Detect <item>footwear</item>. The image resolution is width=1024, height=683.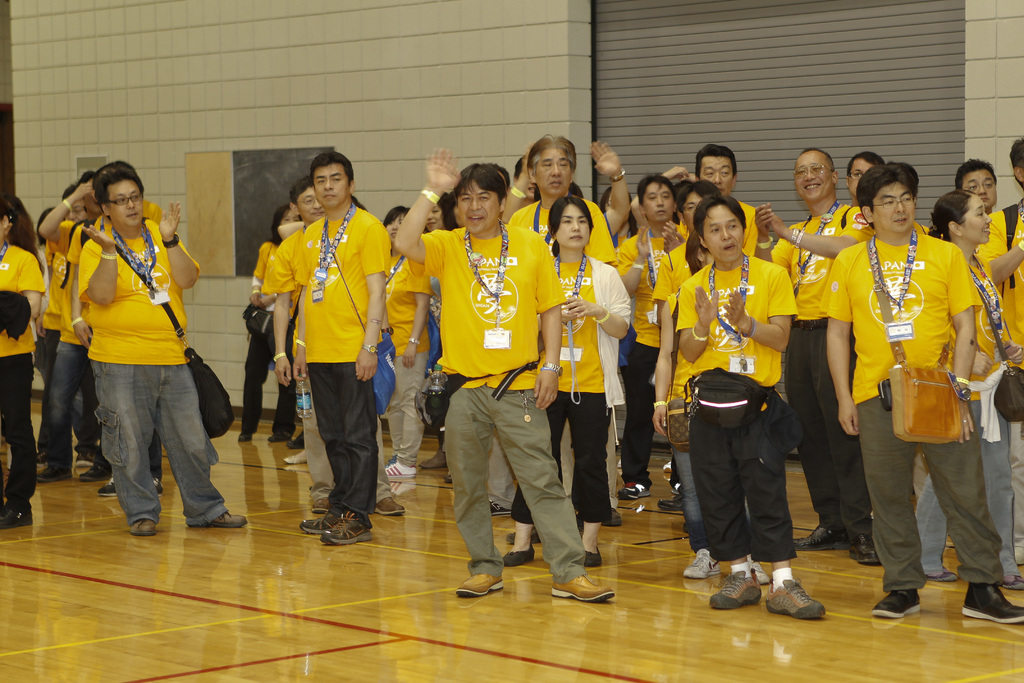
[left=300, top=515, right=347, bottom=533].
